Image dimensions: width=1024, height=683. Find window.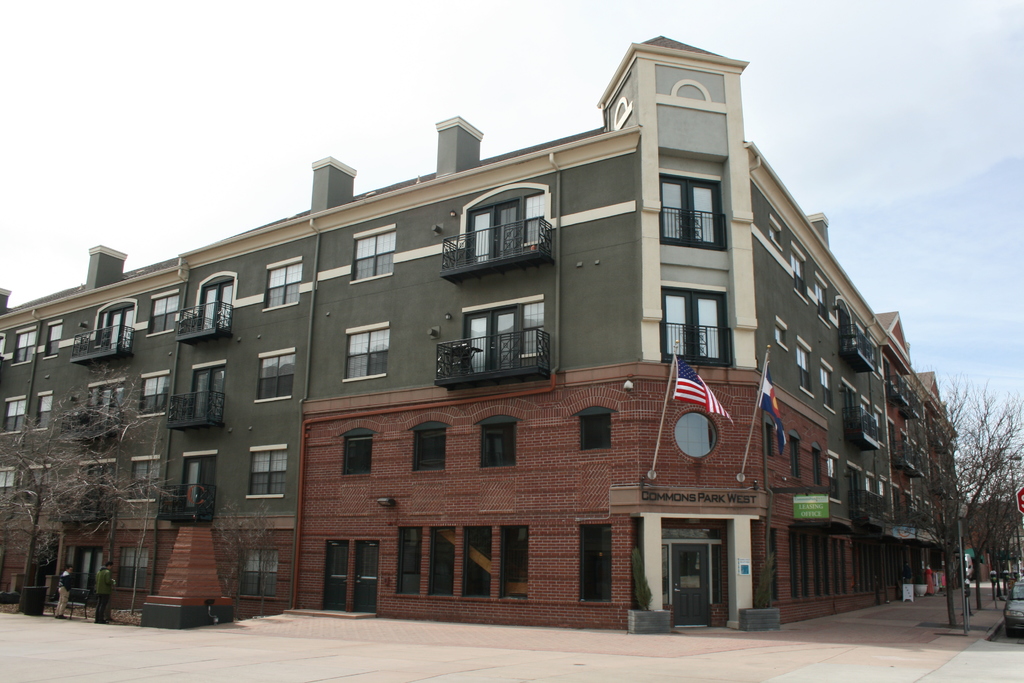
l=479, t=416, r=520, b=472.
